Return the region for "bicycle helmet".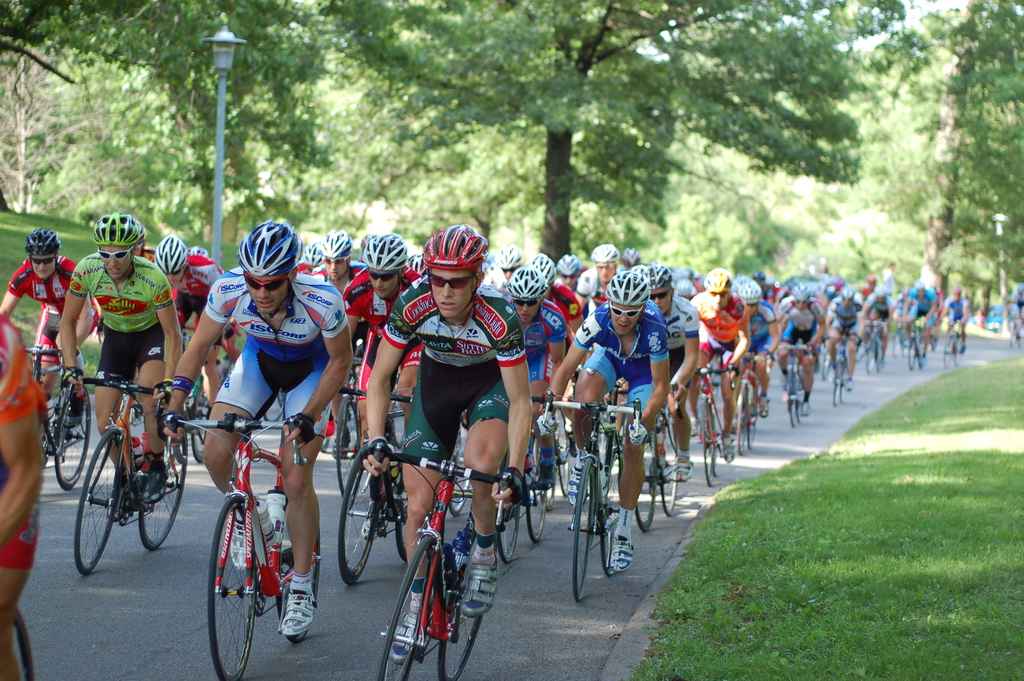
region(646, 263, 675, 290).
